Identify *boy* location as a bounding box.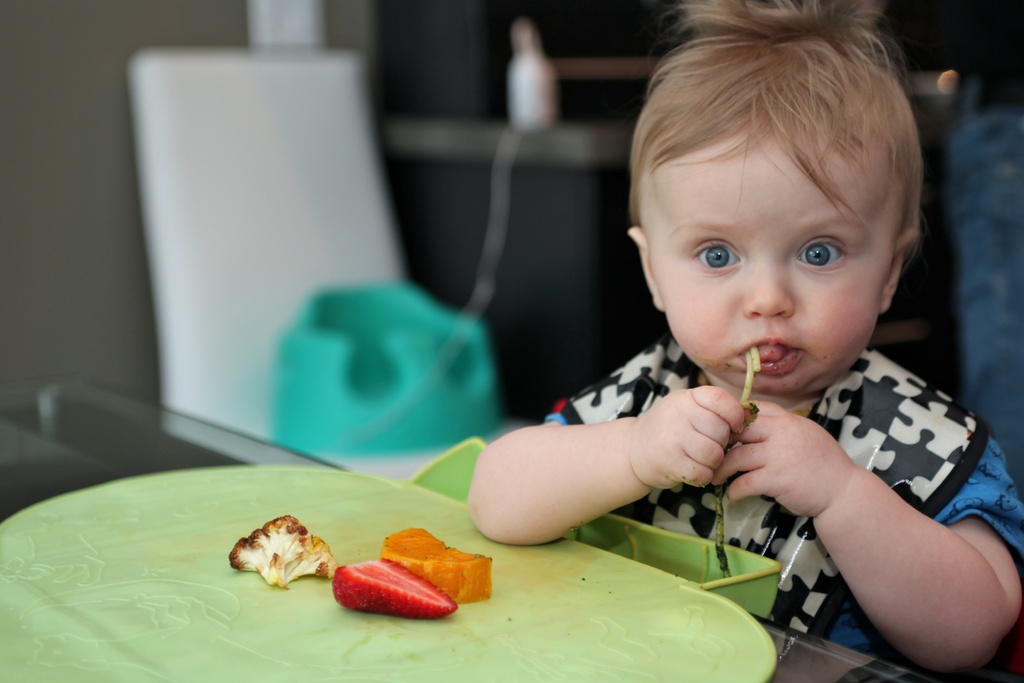
<region>460, 0, 1023, 682</region>.
